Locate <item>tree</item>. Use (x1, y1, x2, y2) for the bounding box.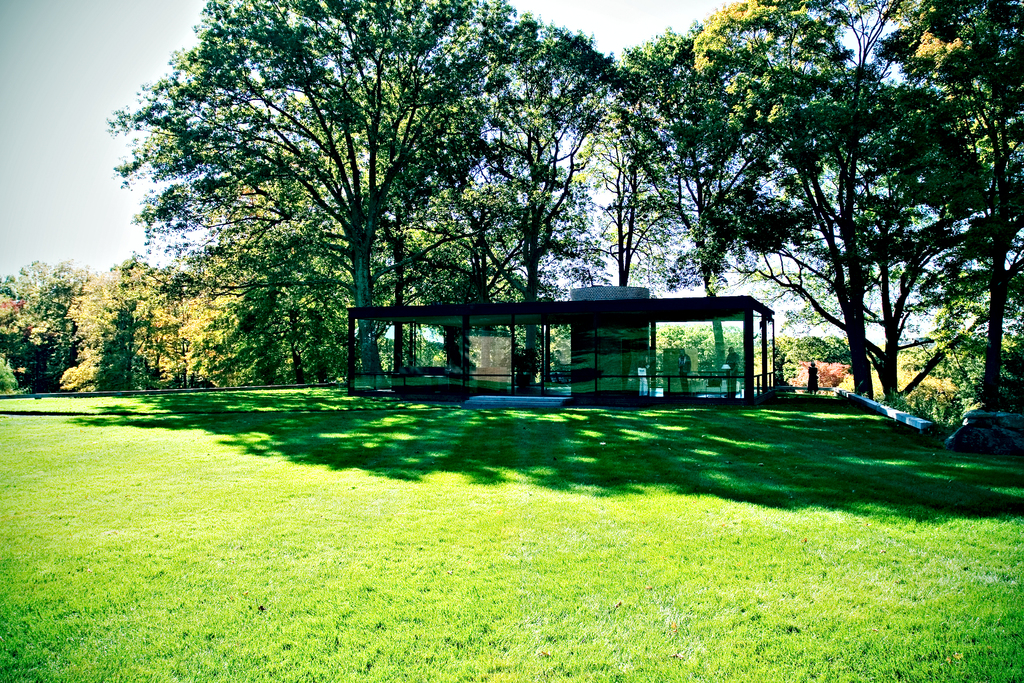
(860, 0, 1023, 415).
